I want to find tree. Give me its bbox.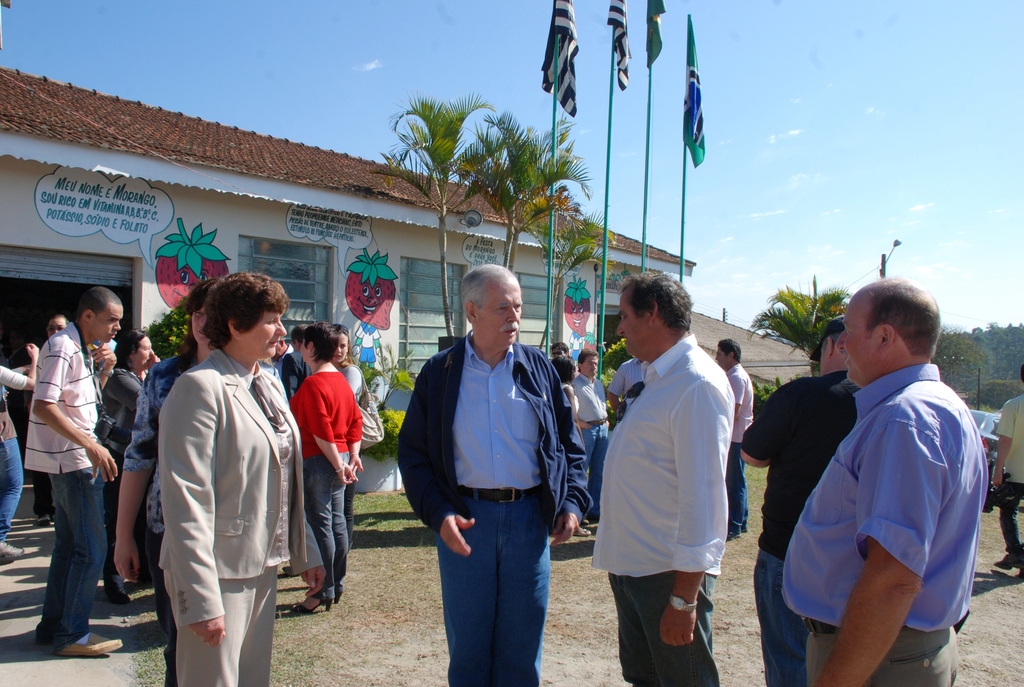
locate(370, 95, 490, 334).
